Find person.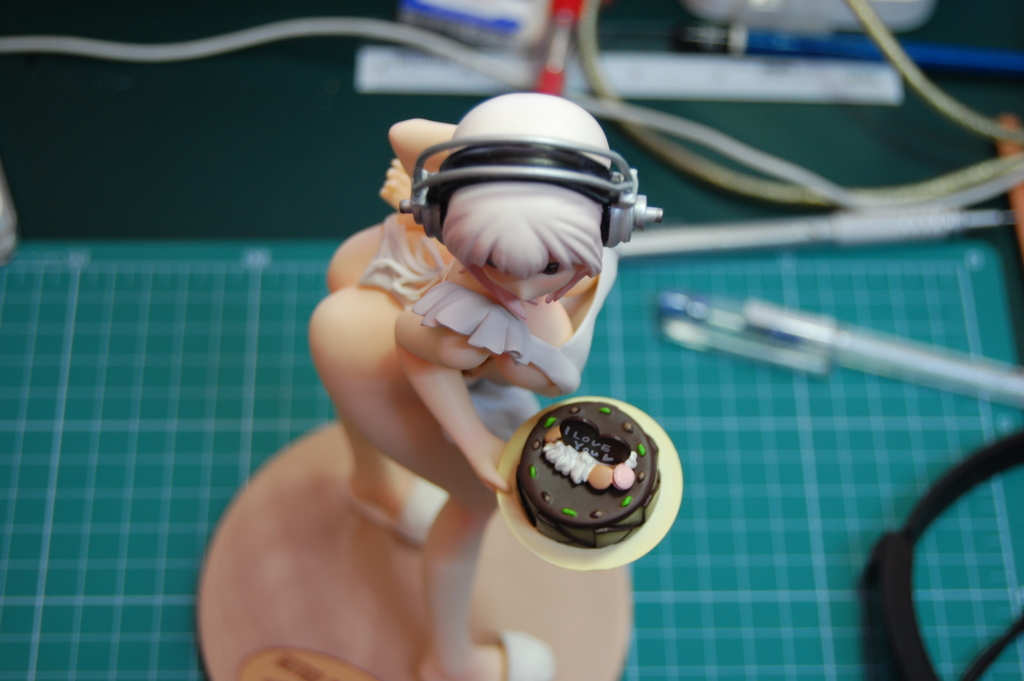
region(299, 83, 669, 680).
